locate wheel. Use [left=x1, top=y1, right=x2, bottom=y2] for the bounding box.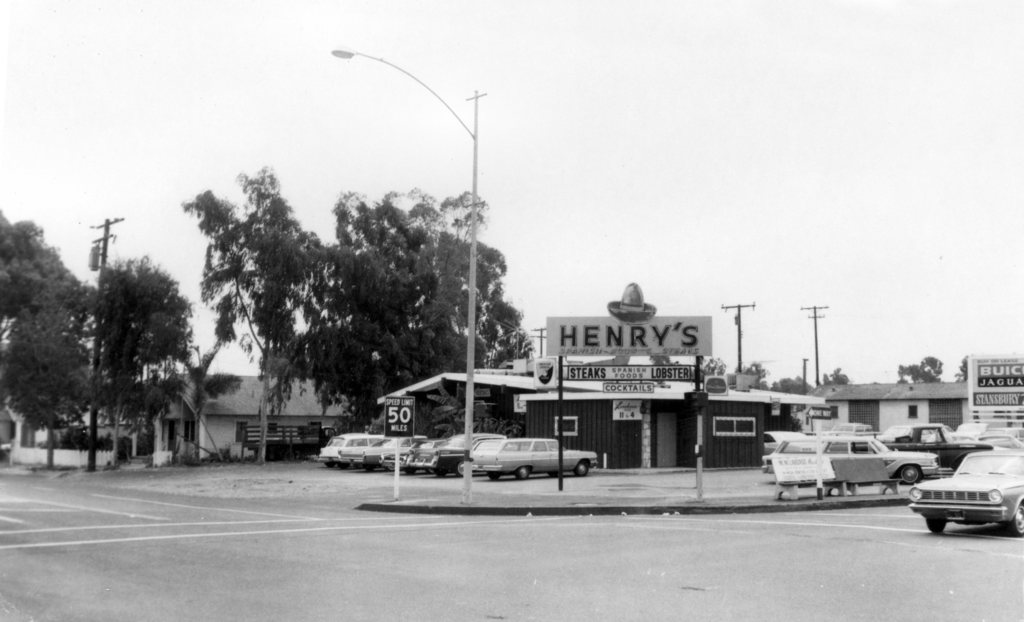
[left=325, top=460, right=336, bottom=468].
